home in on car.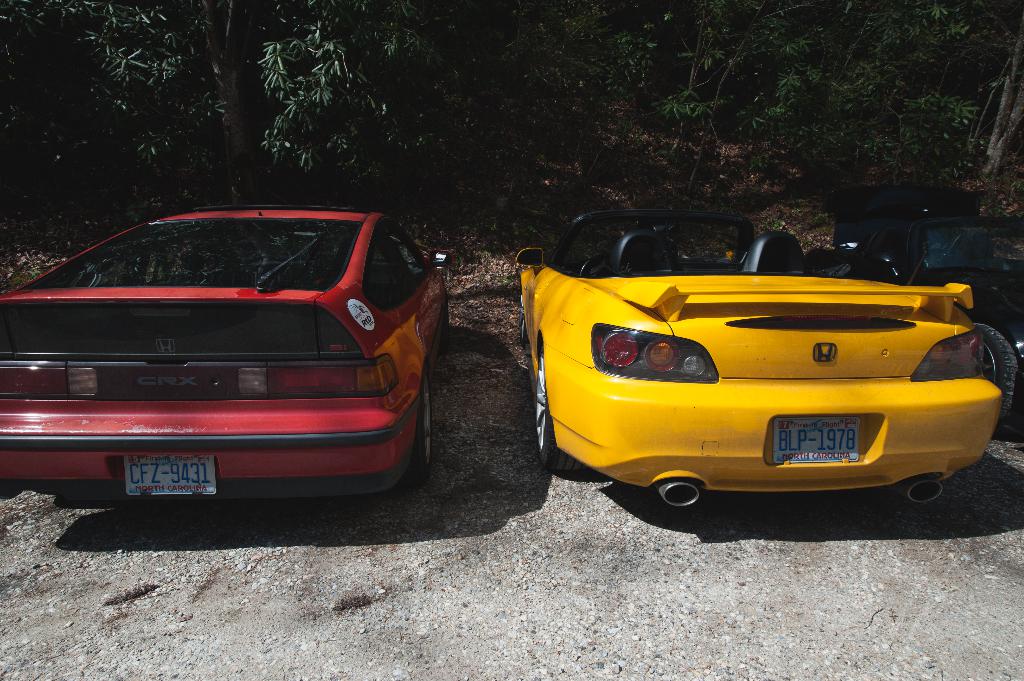
Homed in at 511 205 1004 507.
